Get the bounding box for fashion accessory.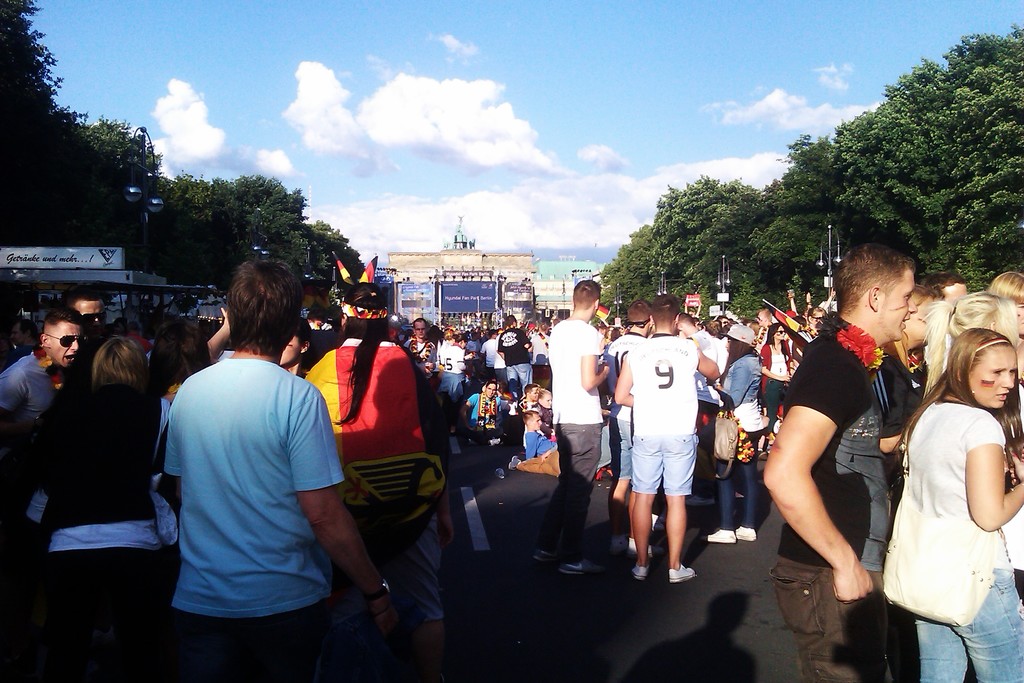
bbox=[964, 344, 1005, 364].
